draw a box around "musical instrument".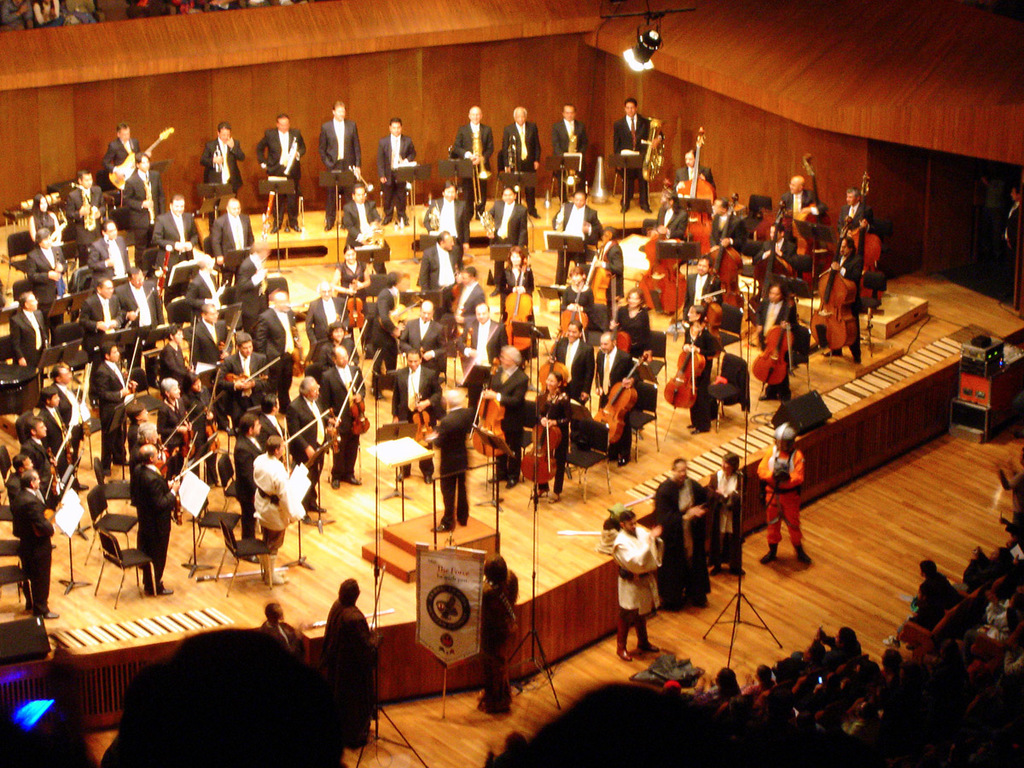
detection(202, 403, 220, 453).
